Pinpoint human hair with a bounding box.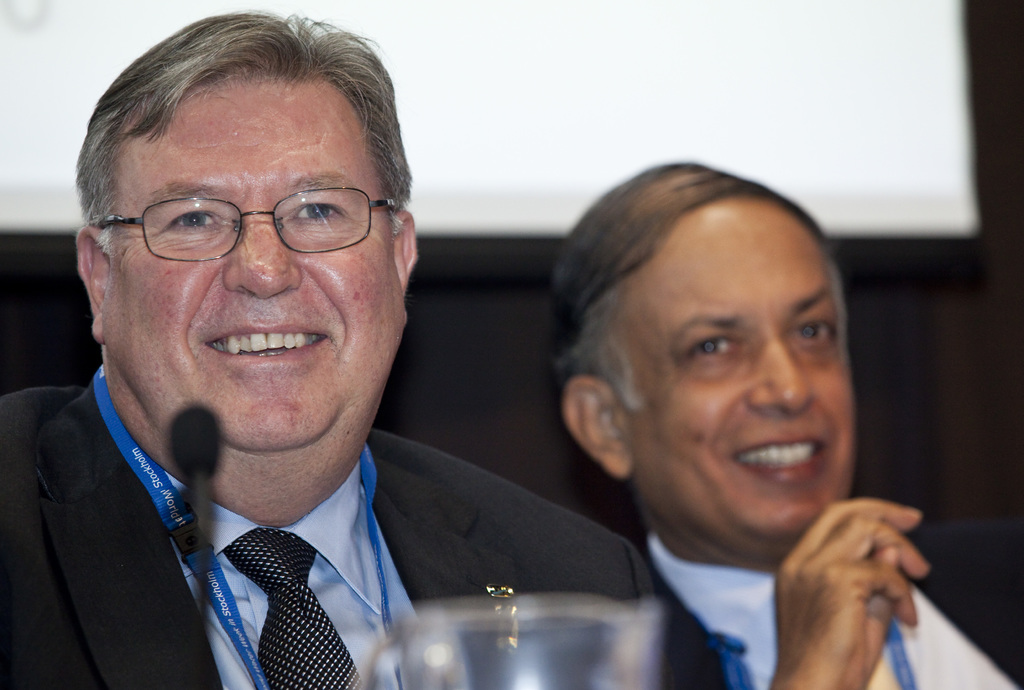
[x1=540, y1=155, x2=866, y2=415].
